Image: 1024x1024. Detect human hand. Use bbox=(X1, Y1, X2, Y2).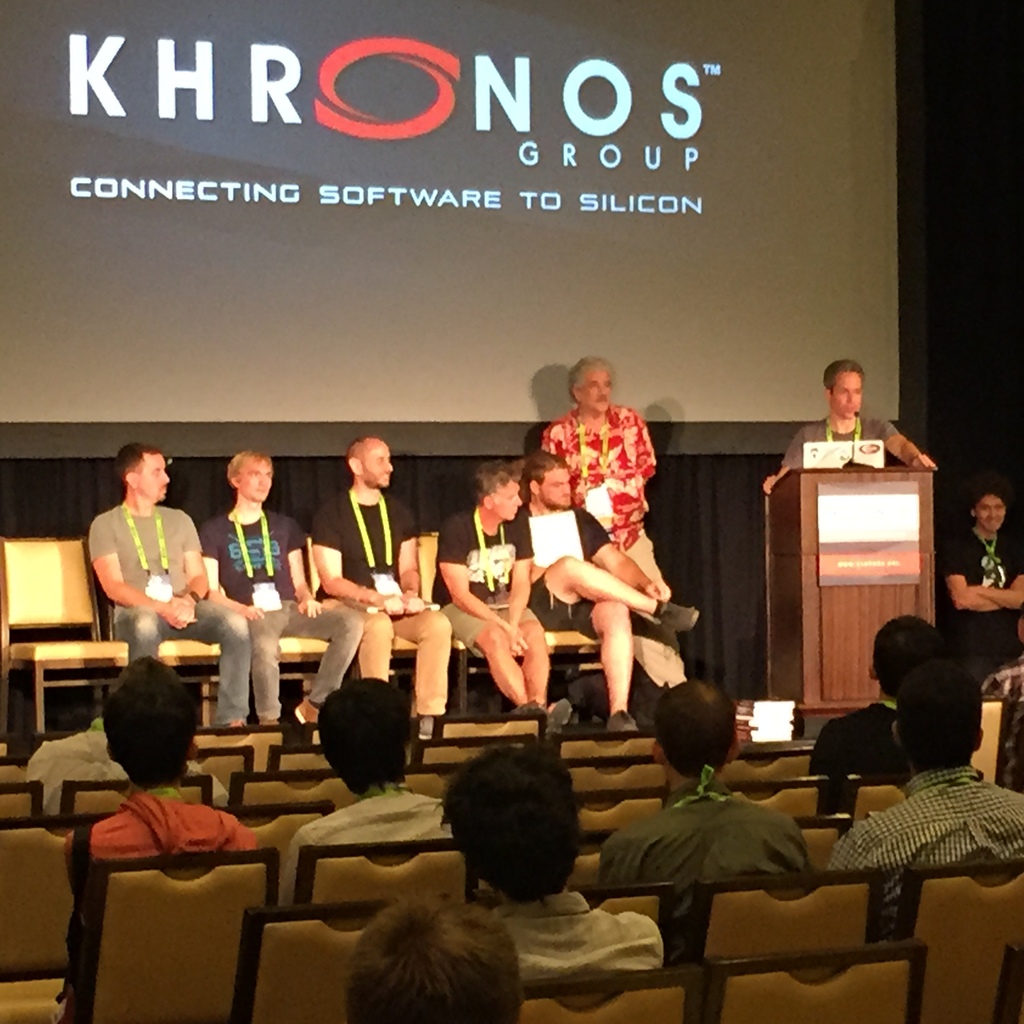
bbox=(518, 630, 529, 655).
